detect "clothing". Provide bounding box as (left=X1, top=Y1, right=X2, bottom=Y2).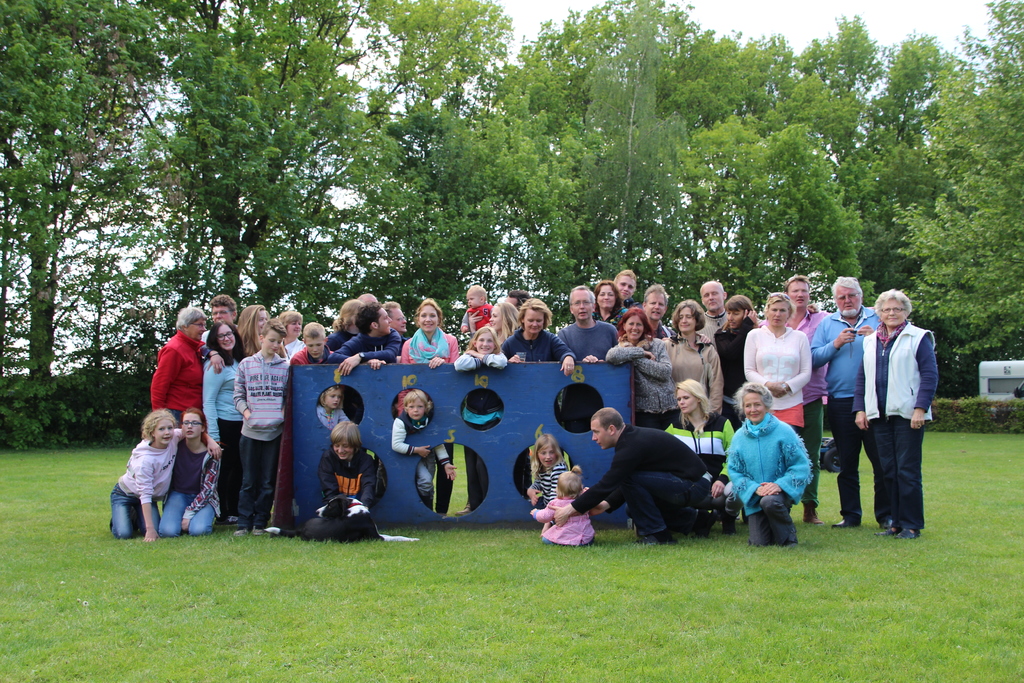
(left=336, top=328, right=400, bottom=361).
